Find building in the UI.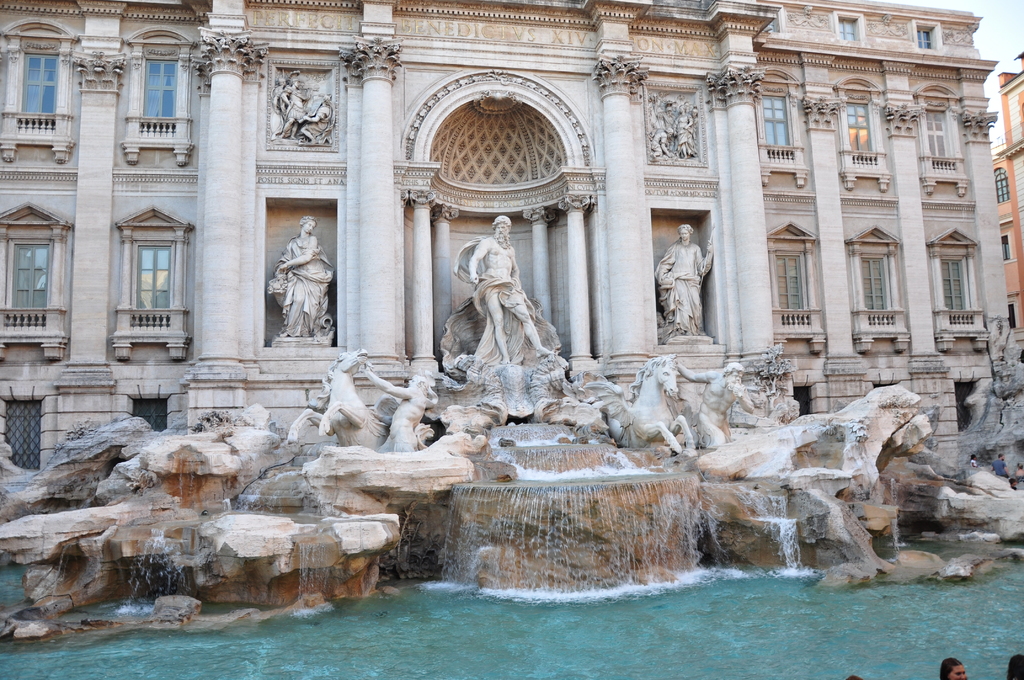
UI element at (0,0,1023,503).
